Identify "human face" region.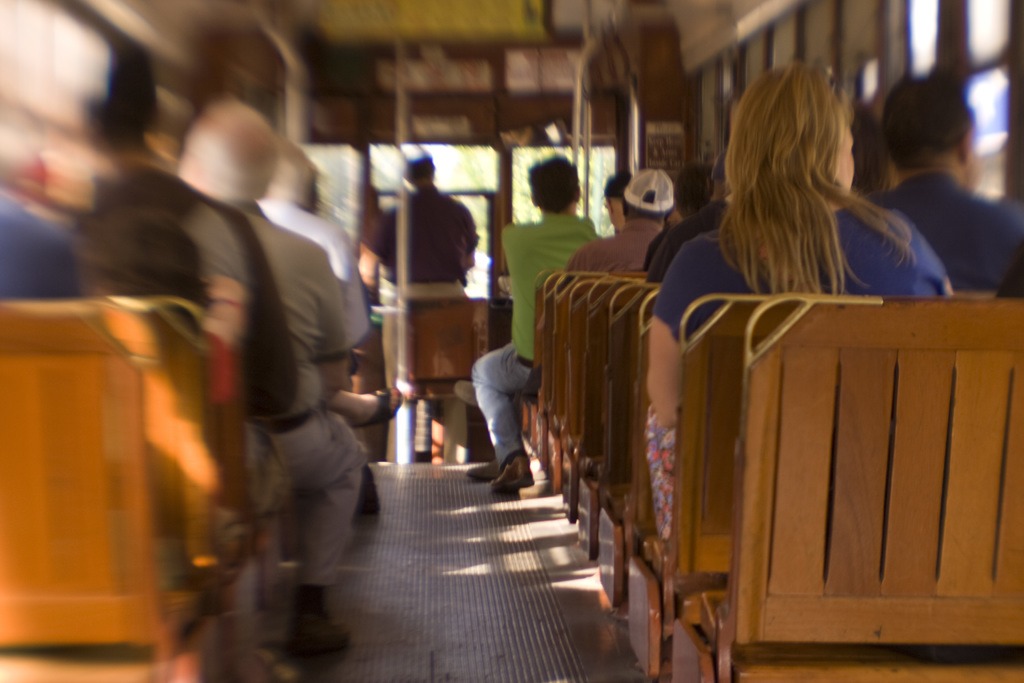
Region: rect(831, 122, 856, 193).
